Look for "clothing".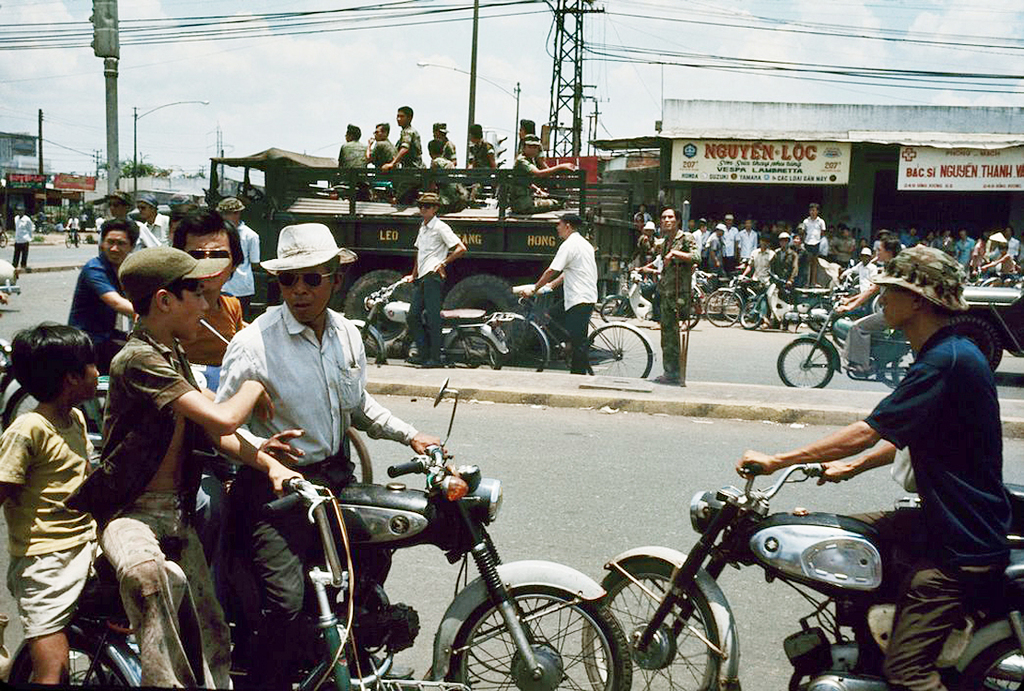
Found: bbox(87, 319, 196, 690).
